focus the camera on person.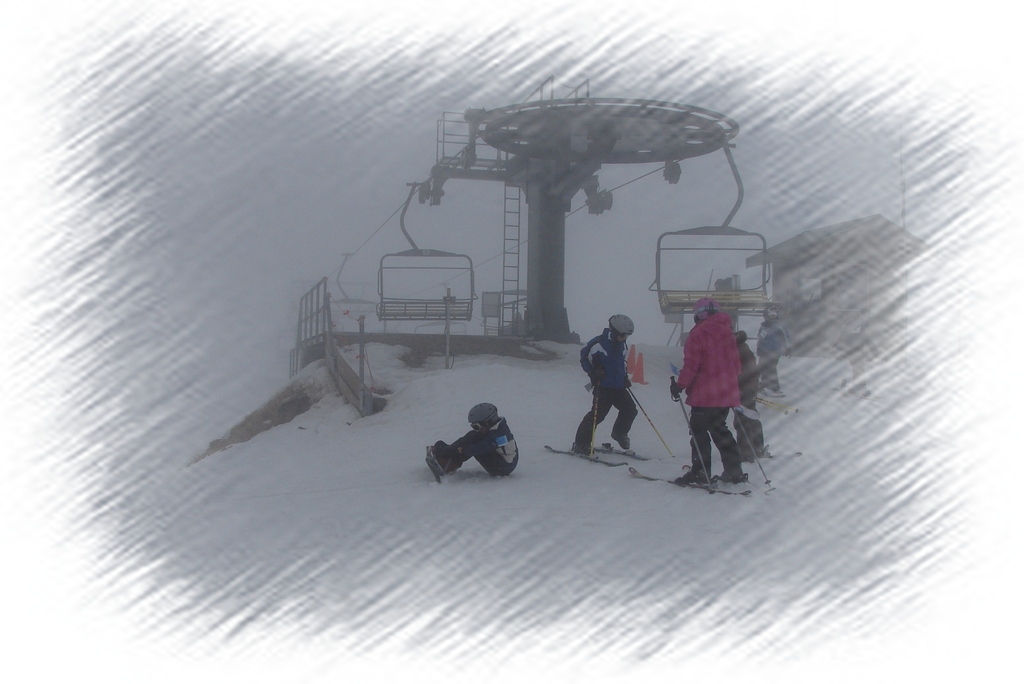
Focus region: <bbox>724, 328, 760, 459</bbox>.
